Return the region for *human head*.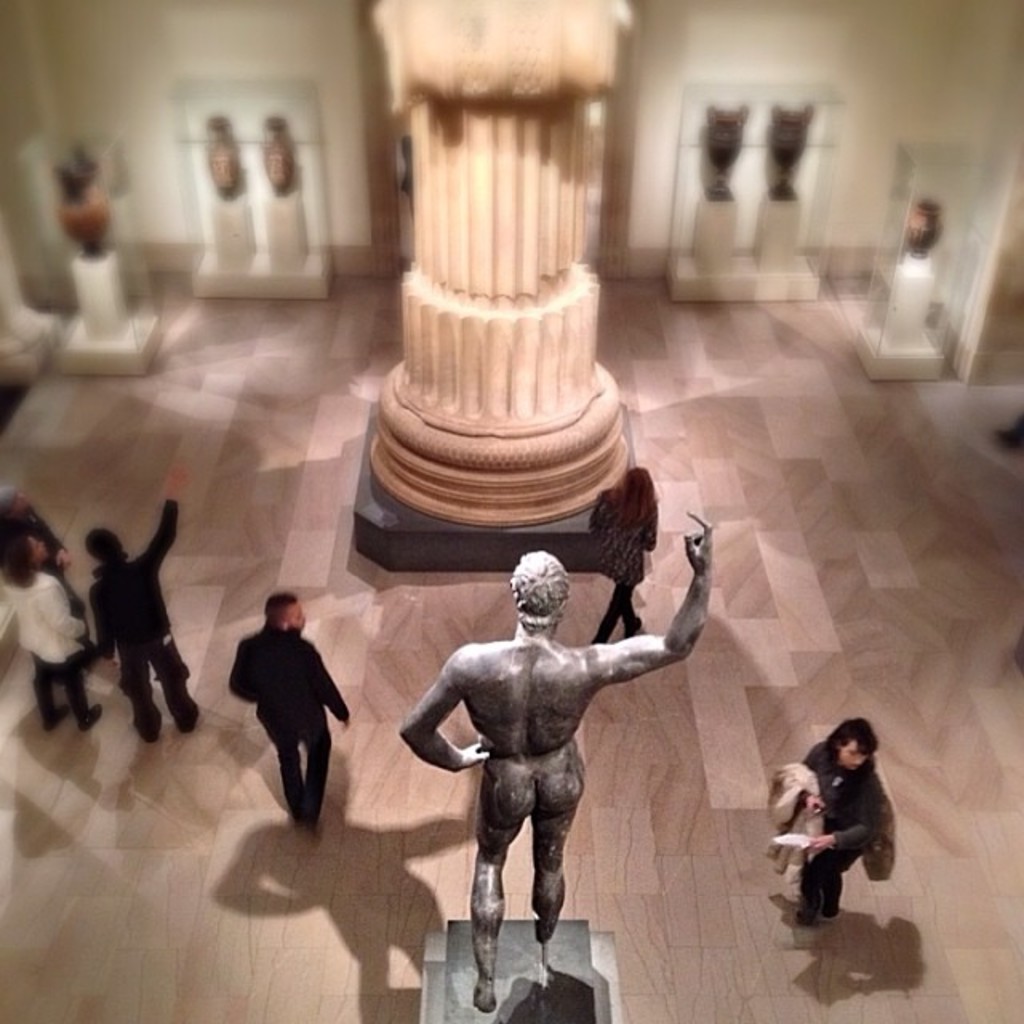
l=0, t=526, r=54, b=576.
